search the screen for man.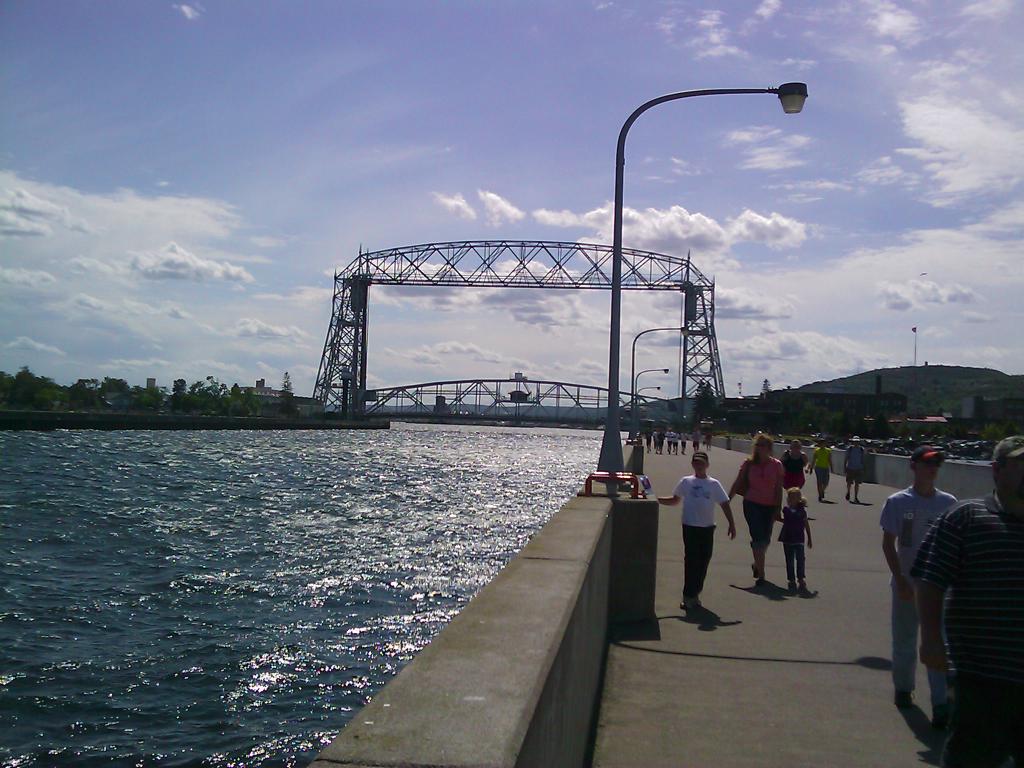
Found at [left=844, top=435, right=867, bottom=504].
